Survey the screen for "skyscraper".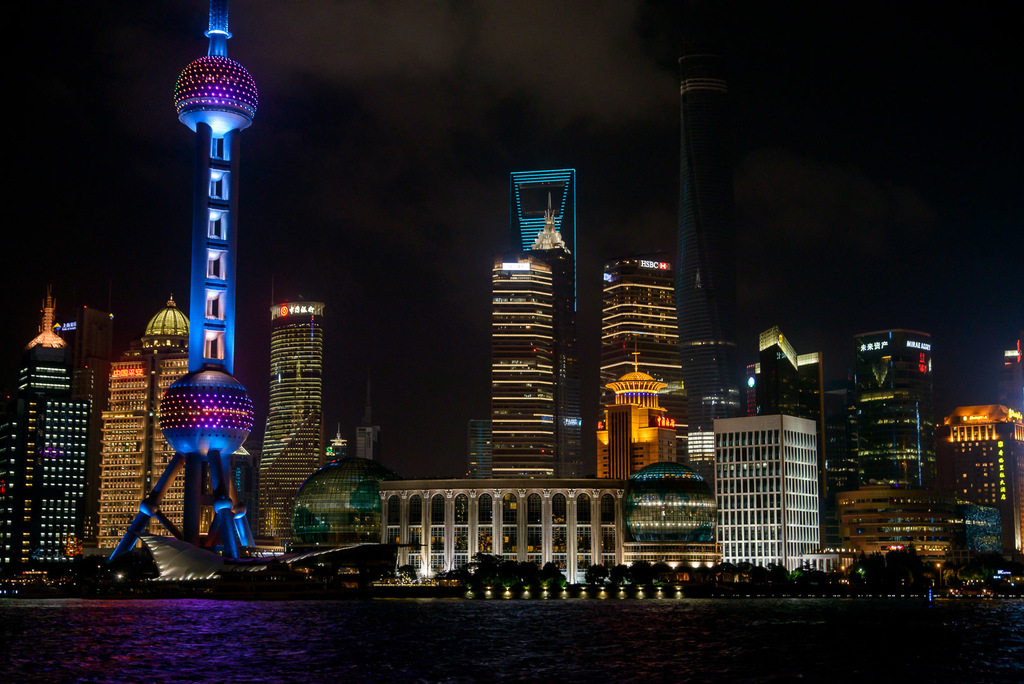
Survey found: (490,250,556,479).
